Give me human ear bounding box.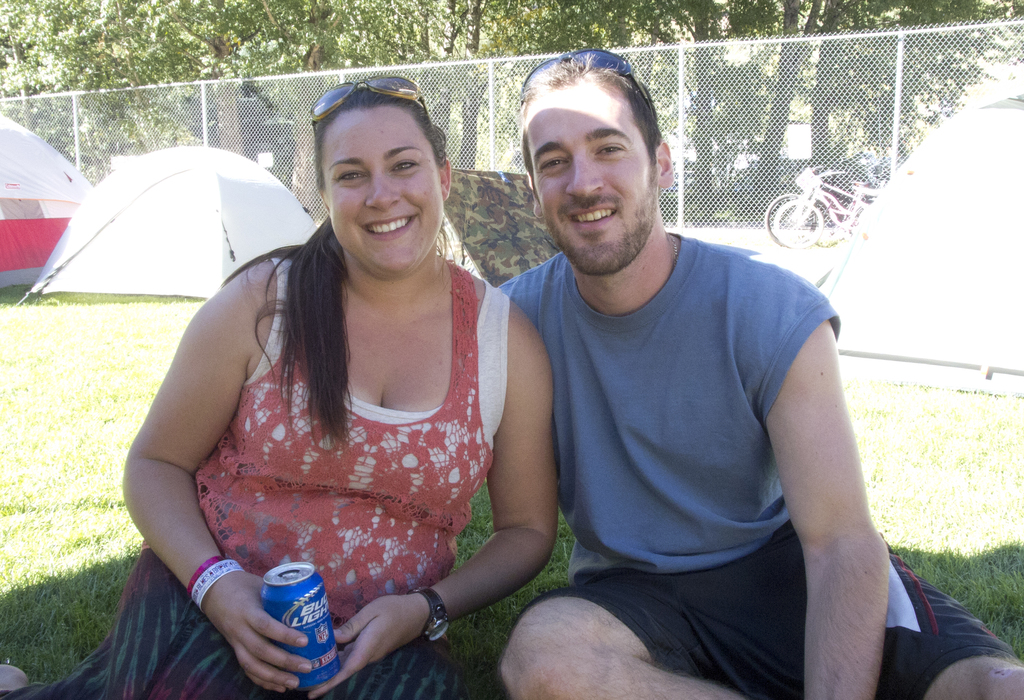
<region>529, 174, 542, 216</region>.
